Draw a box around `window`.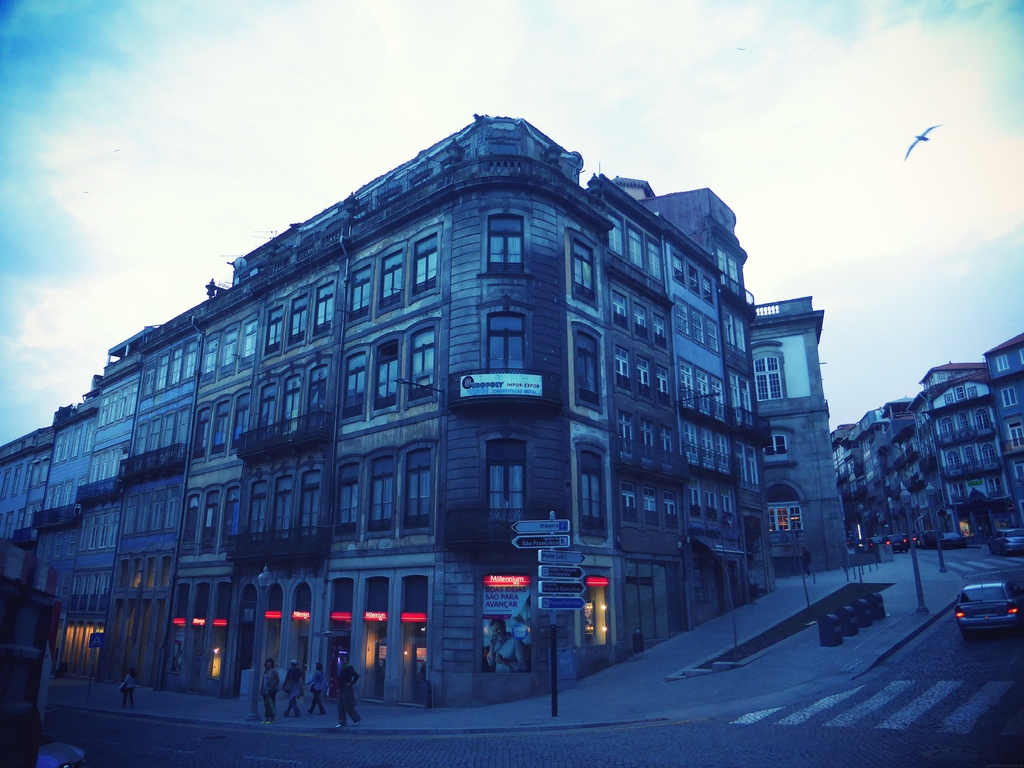
(left=654, top=423, right=678, bottom=479).
